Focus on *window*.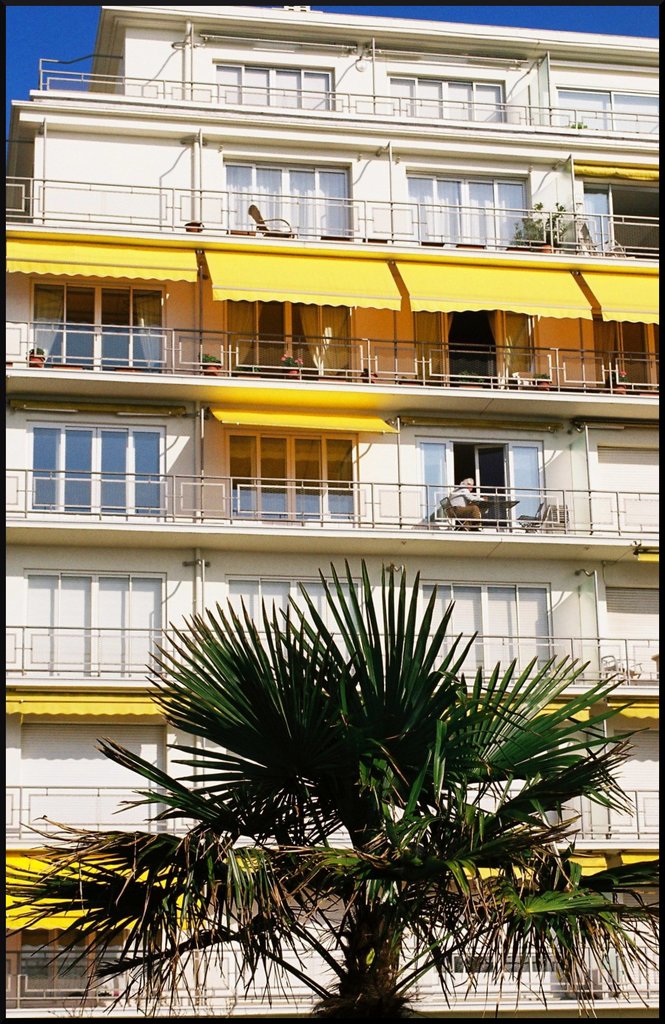
Focused at left=408, top=312, right=545, bottom=396.
